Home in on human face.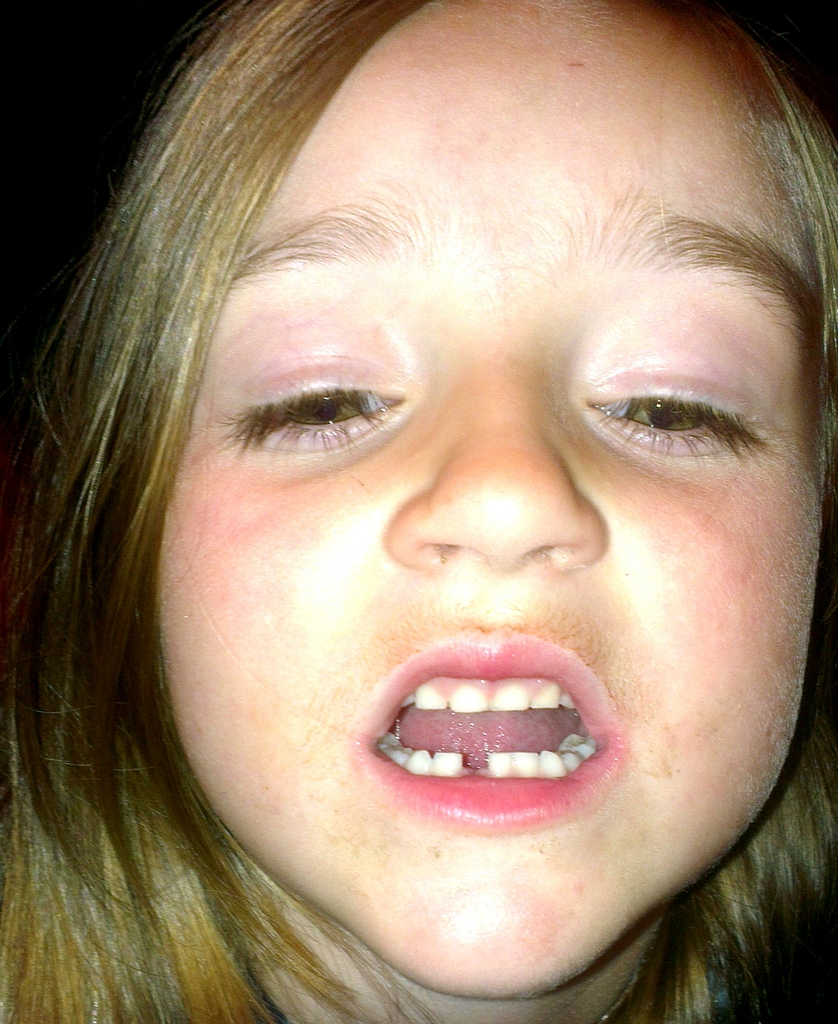
Homed in at bbox(154, 0, 828, 1004).
